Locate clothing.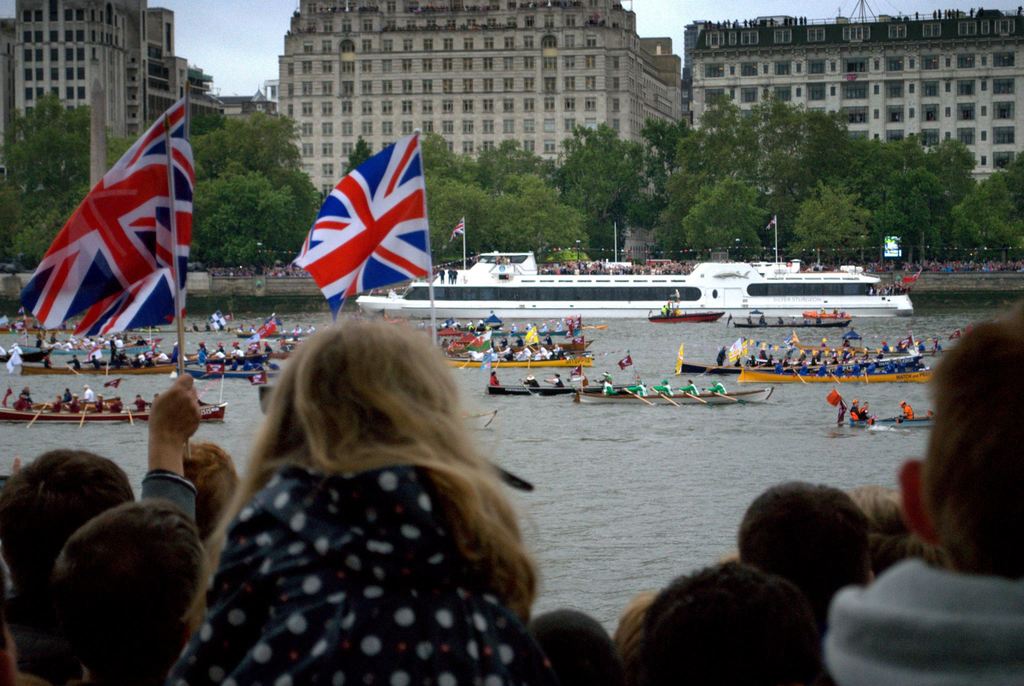
Bounding box: 70 400 80 411.
